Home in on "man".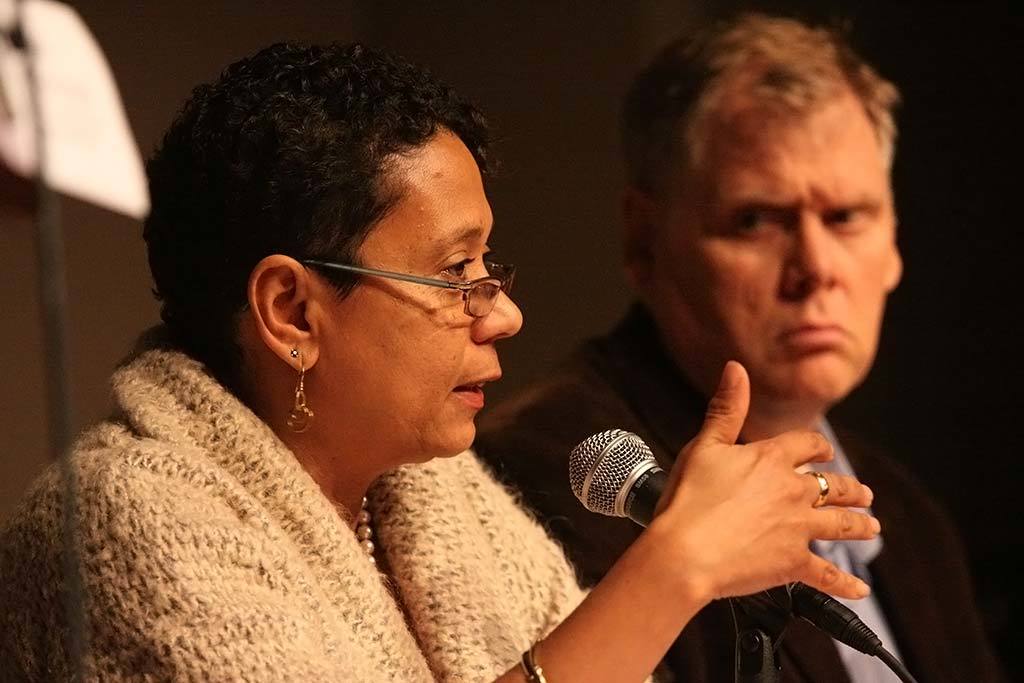
Homed in at pyautogui.locateOnScreen(458, 46, 960, 667).
